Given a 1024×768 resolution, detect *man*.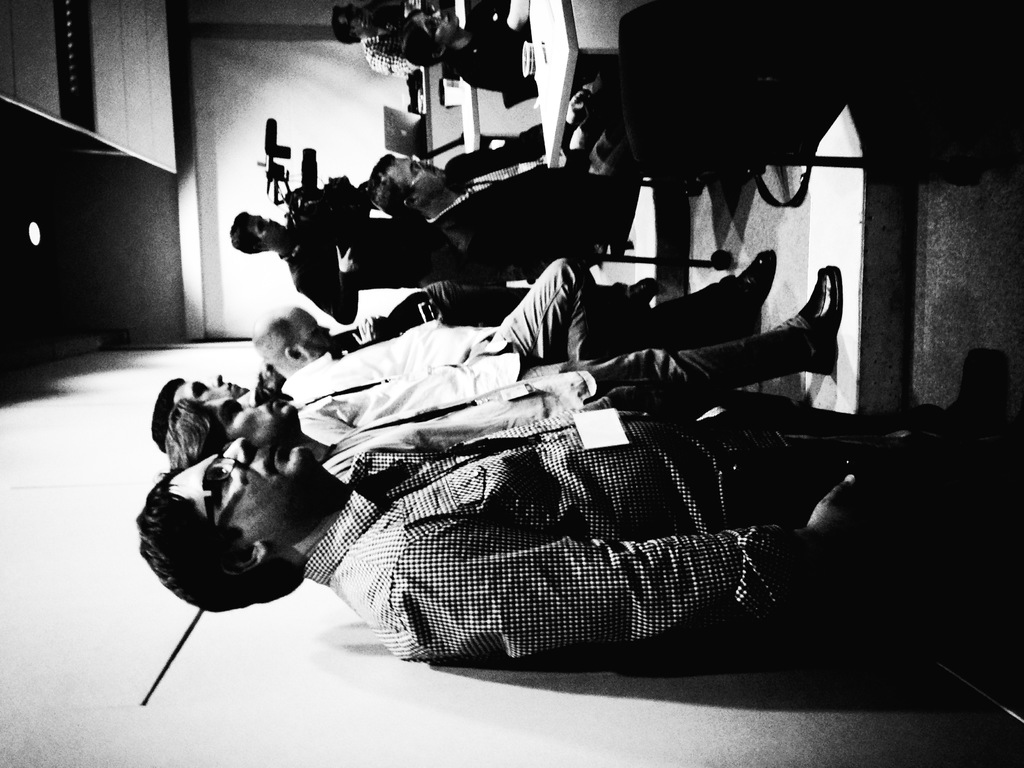
select_region(360, 70, 631, 269).
